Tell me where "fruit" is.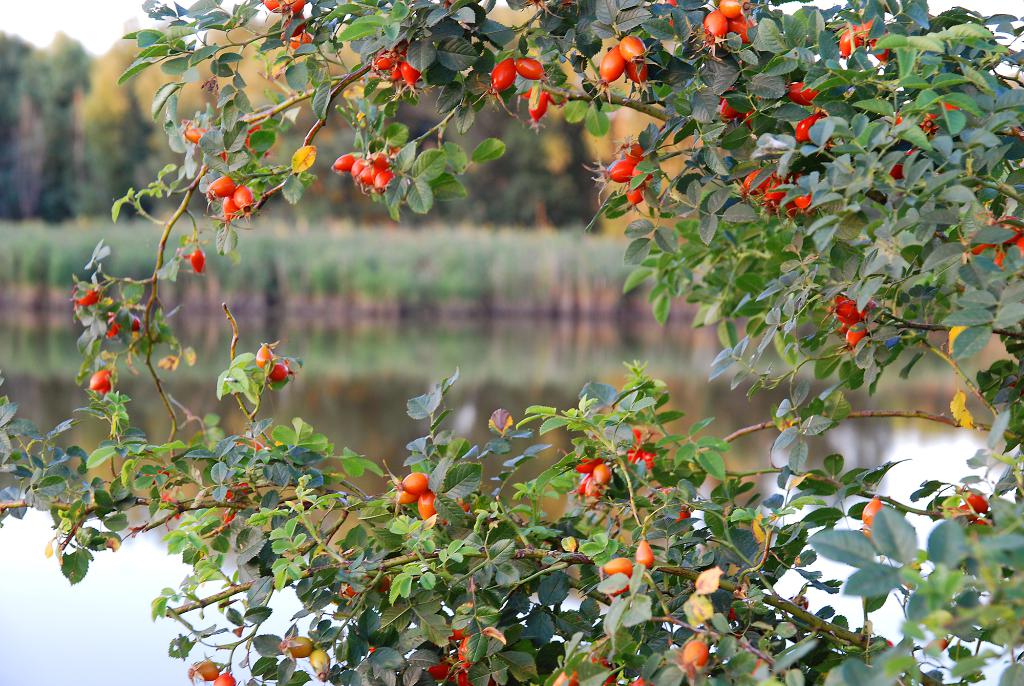
"fruit" is at (x1=619, y1=35, x2=648, y2=63).
